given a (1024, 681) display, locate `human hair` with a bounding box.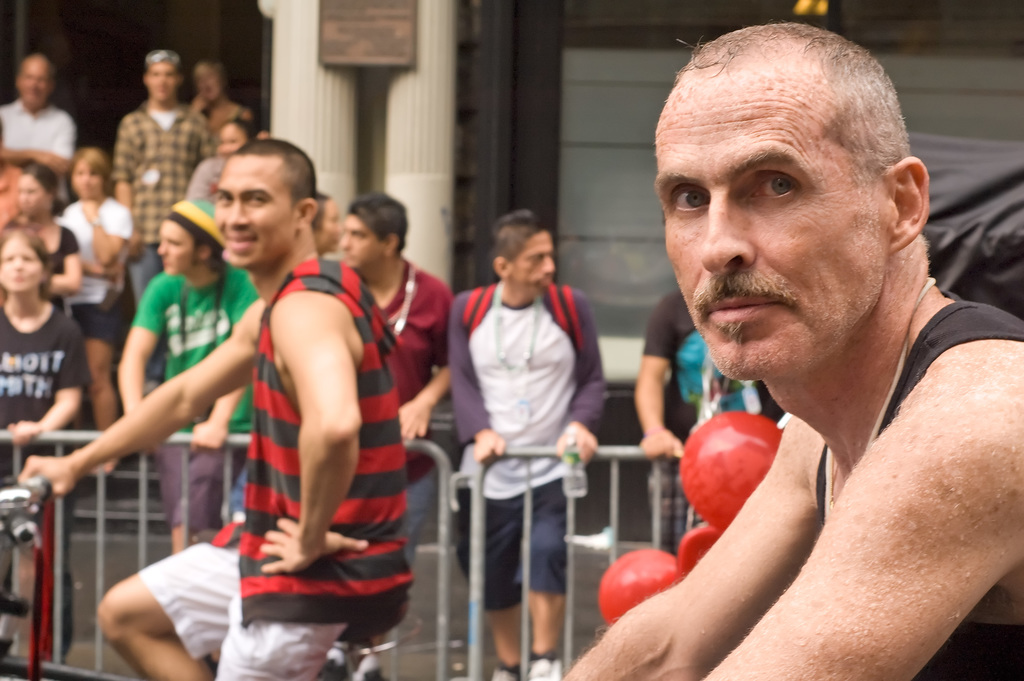
Located: Rect(674, 25, 911, 168).
